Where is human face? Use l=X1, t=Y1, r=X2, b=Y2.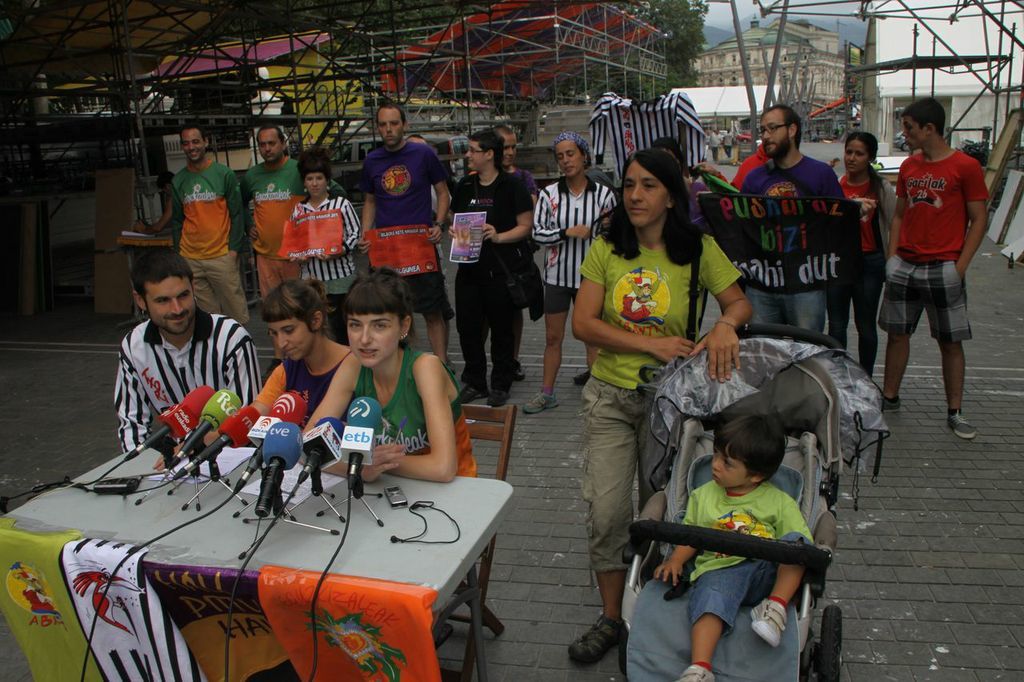
l=268, t=315, r=310, b=359.
